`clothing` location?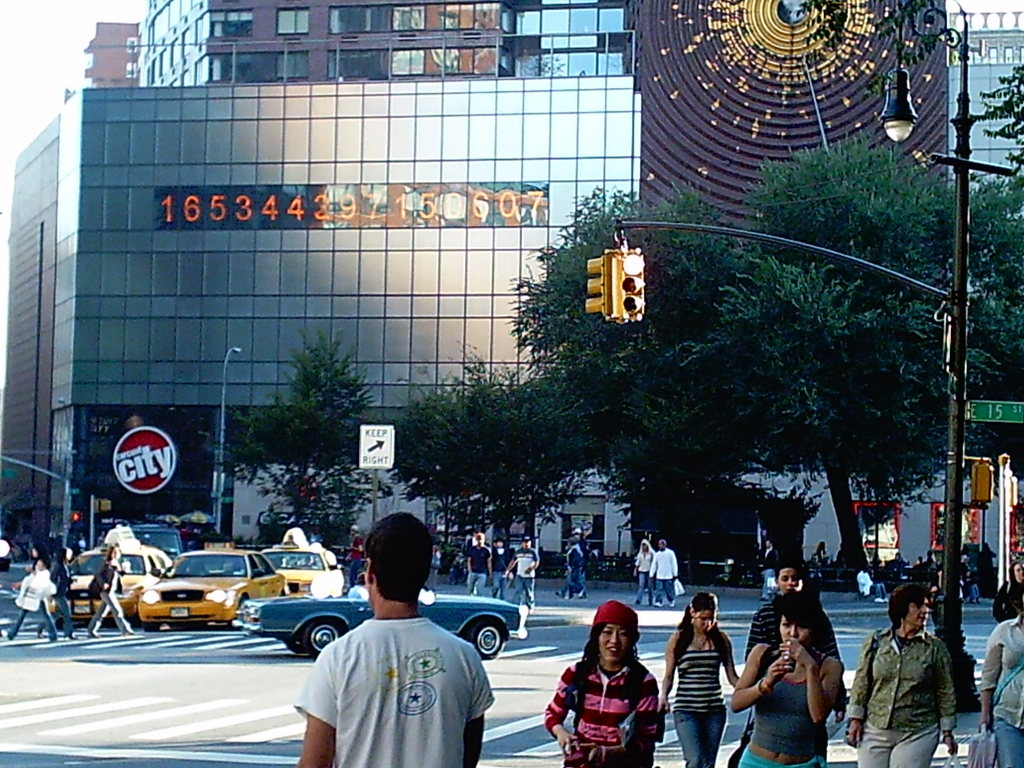
bbox=[490, 557, 508, 593]
